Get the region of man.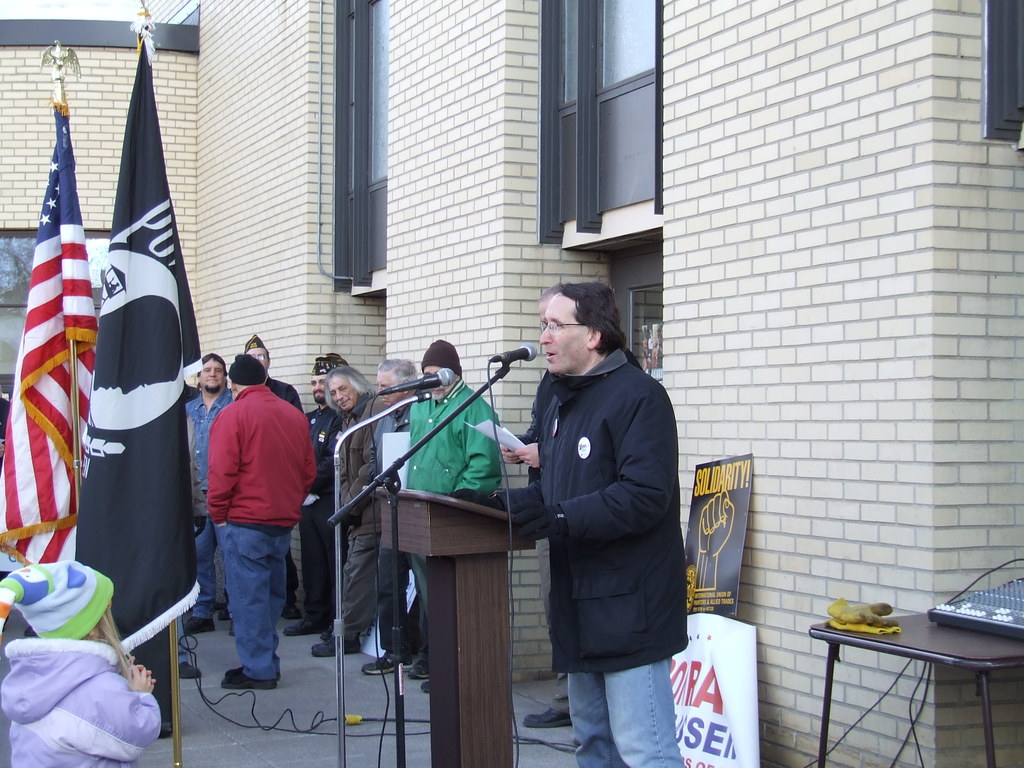
361 339 503 683.
